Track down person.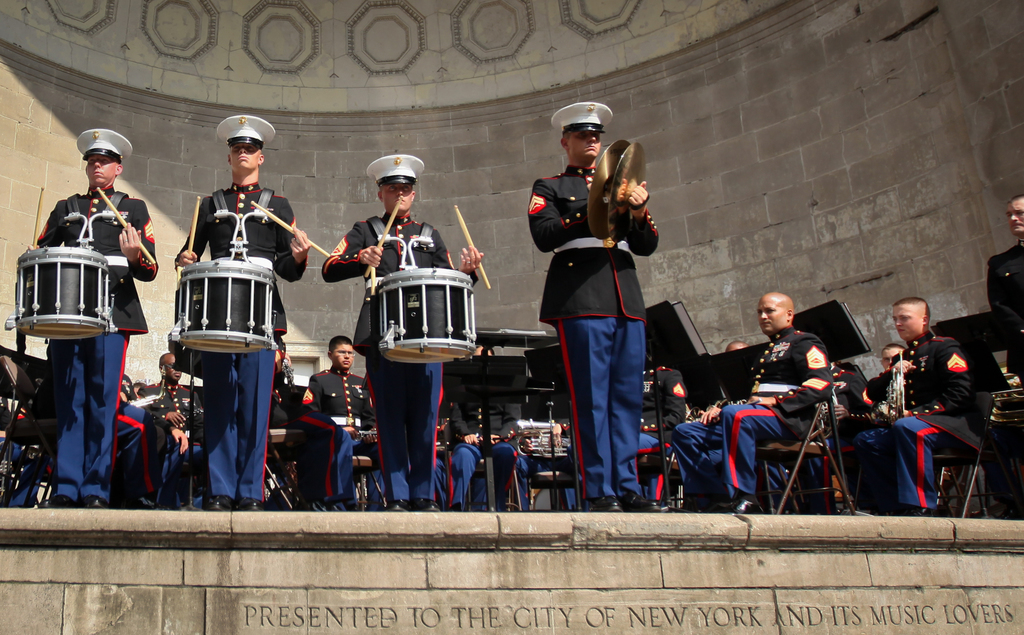
Tracked to left=312, top=335, right=381, bottom=502.
